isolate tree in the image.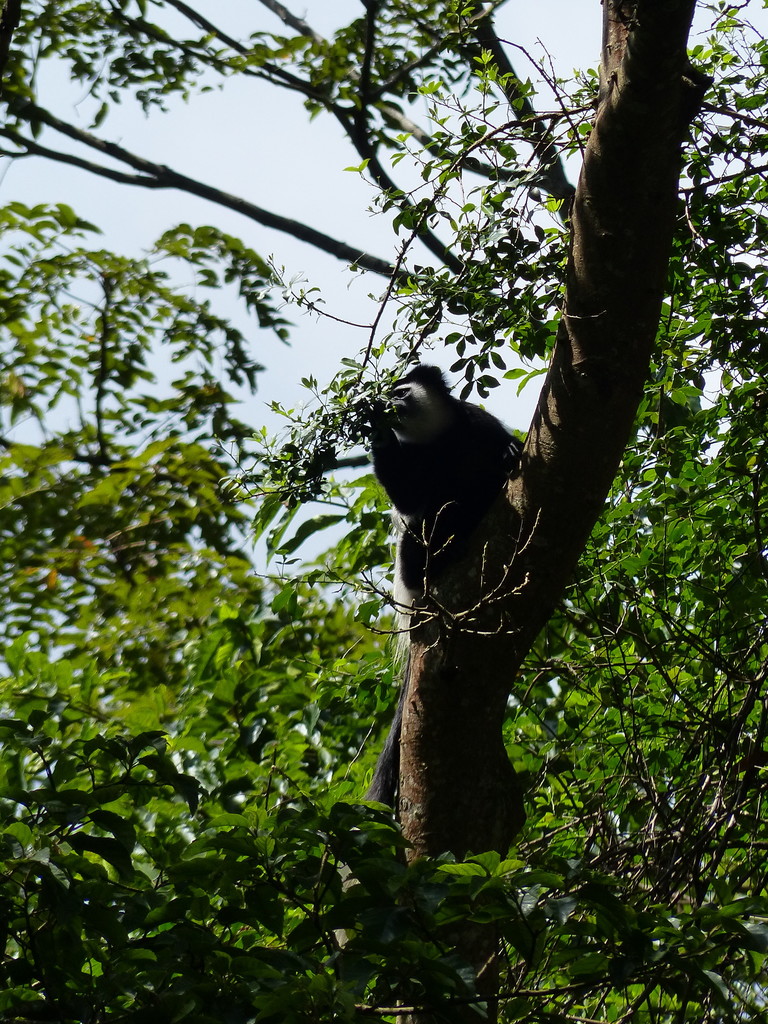
Isolated region: (left=0, top=0, right=767, bottom=1023).
